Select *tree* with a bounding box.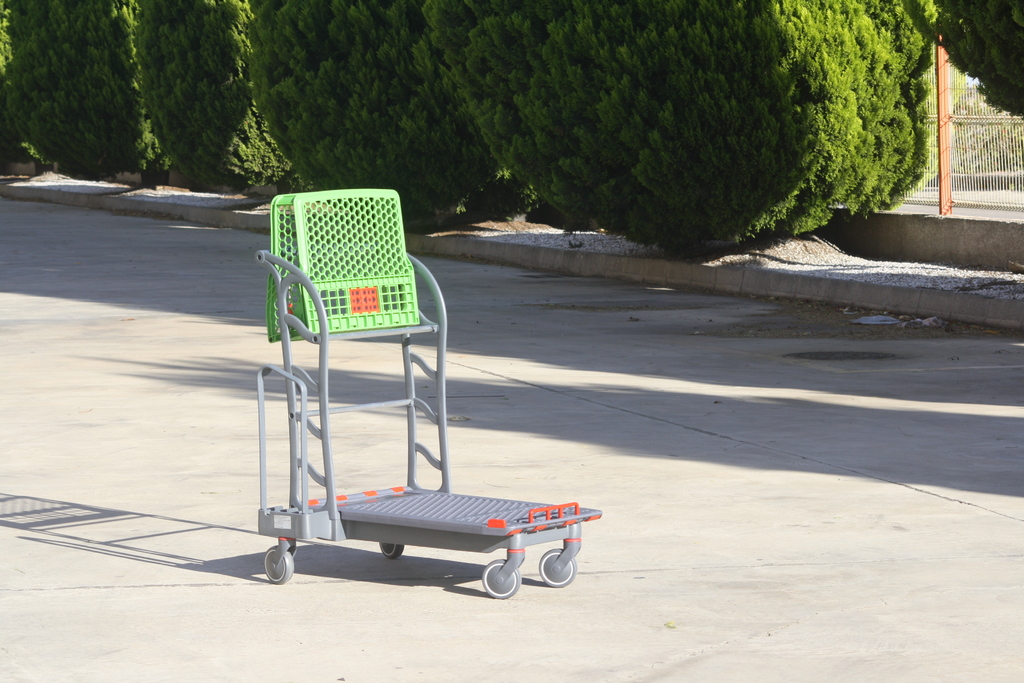
bbox=[253, 0, 503, 222].
